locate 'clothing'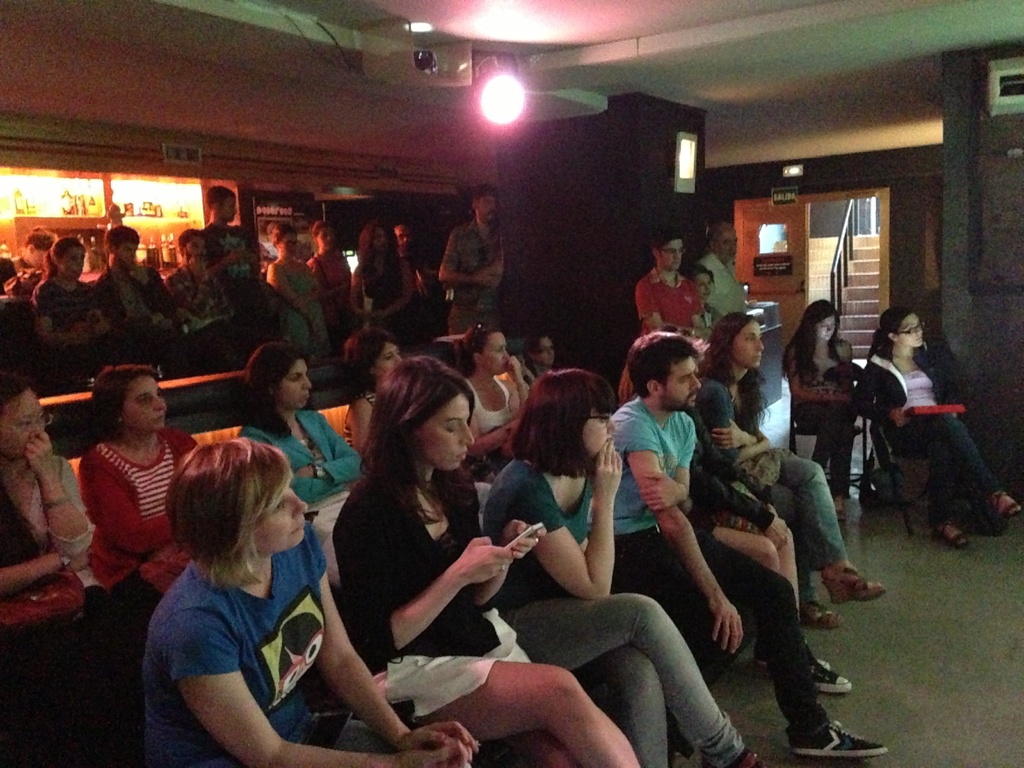
box=[467, 374, 517, 430]
